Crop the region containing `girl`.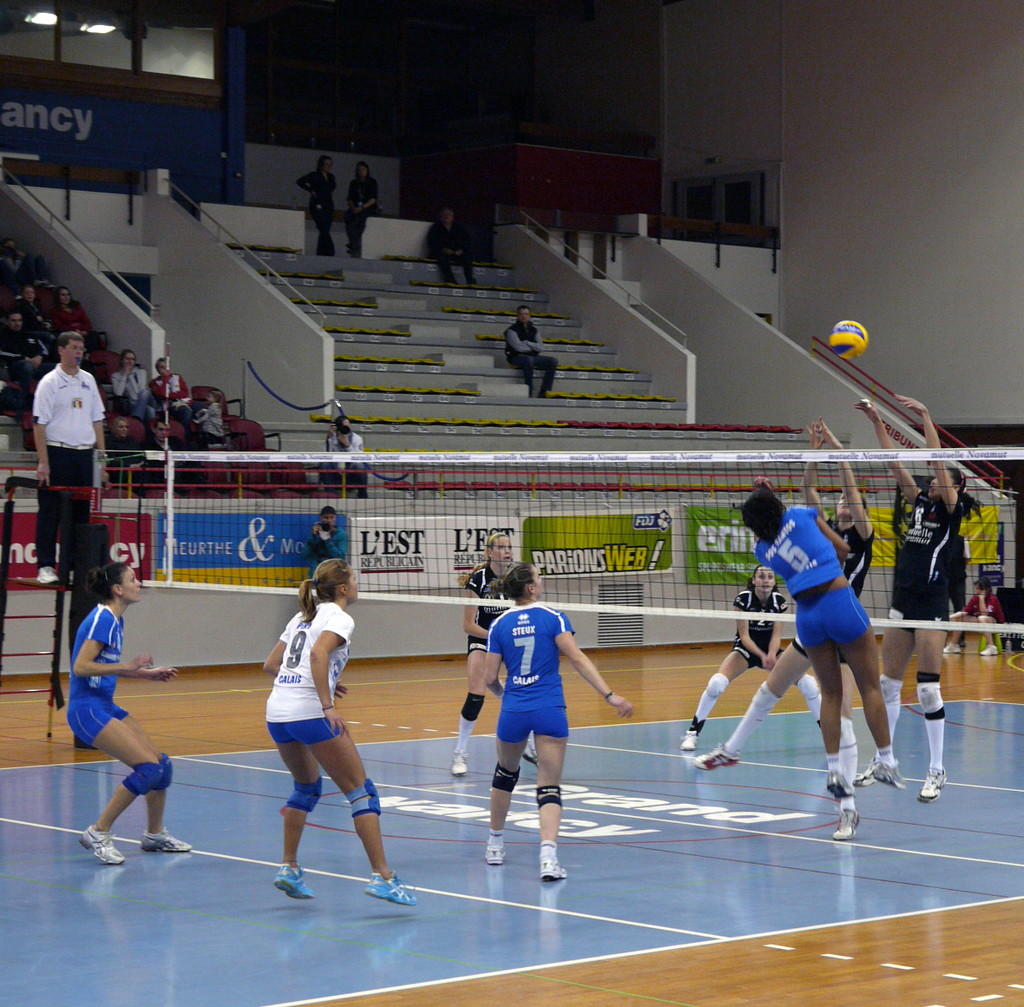
Crop region: 791/410/876/592.
